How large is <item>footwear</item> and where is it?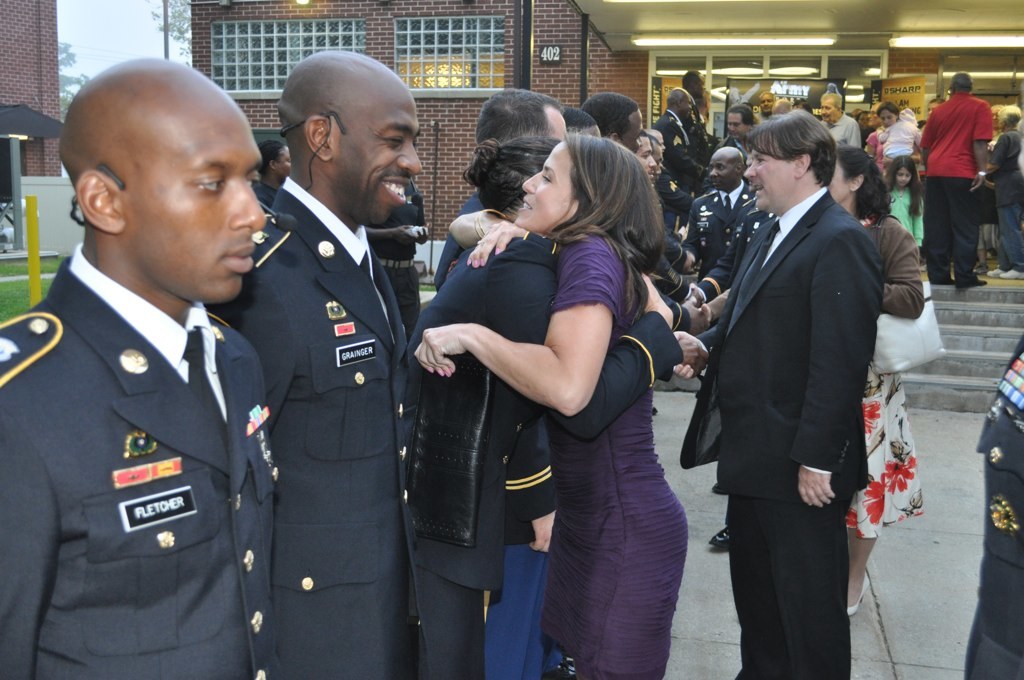
Bounding box: 841:582:869:617.
